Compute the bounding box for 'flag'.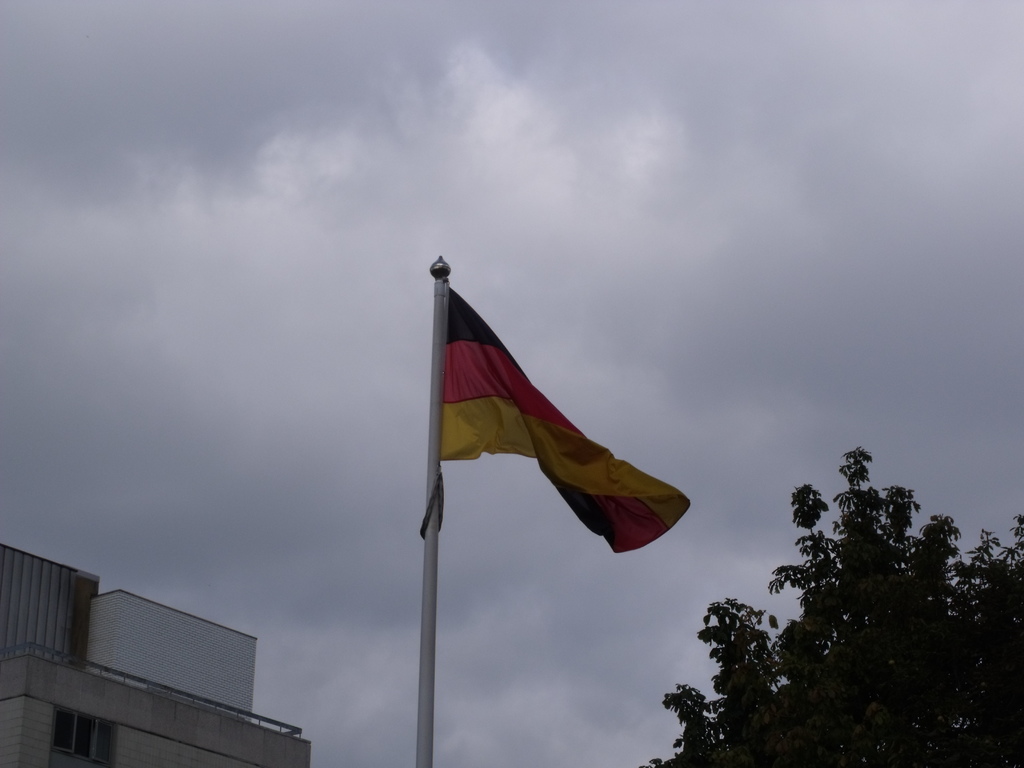
[428,278,700,570].
